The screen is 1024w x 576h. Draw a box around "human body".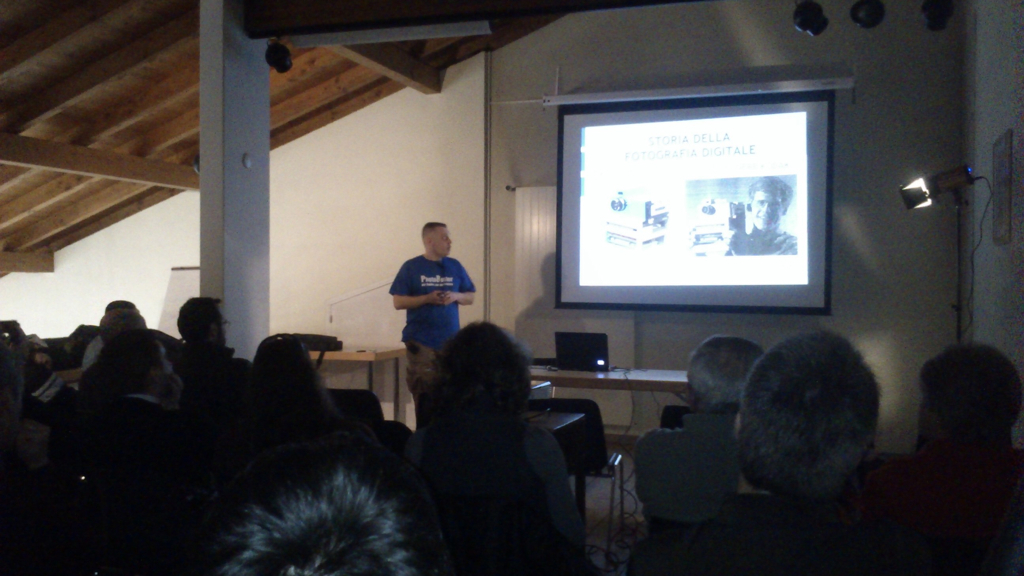
rect(382, 215, 475, 369).
